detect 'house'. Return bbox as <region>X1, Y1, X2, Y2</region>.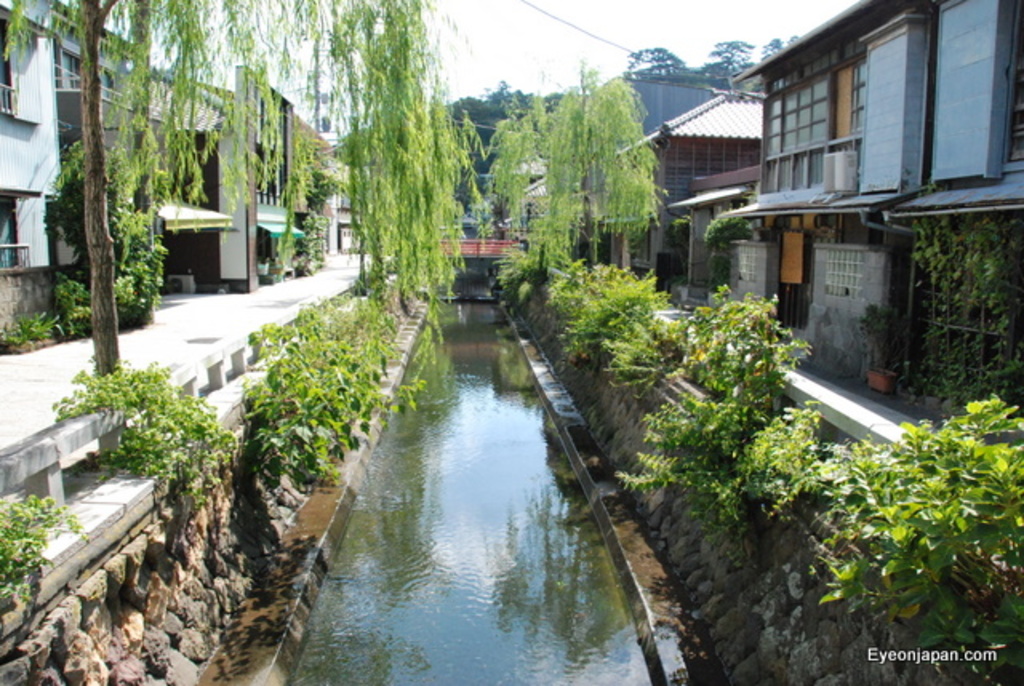
<region>299, 112, 334, 270</region>.
